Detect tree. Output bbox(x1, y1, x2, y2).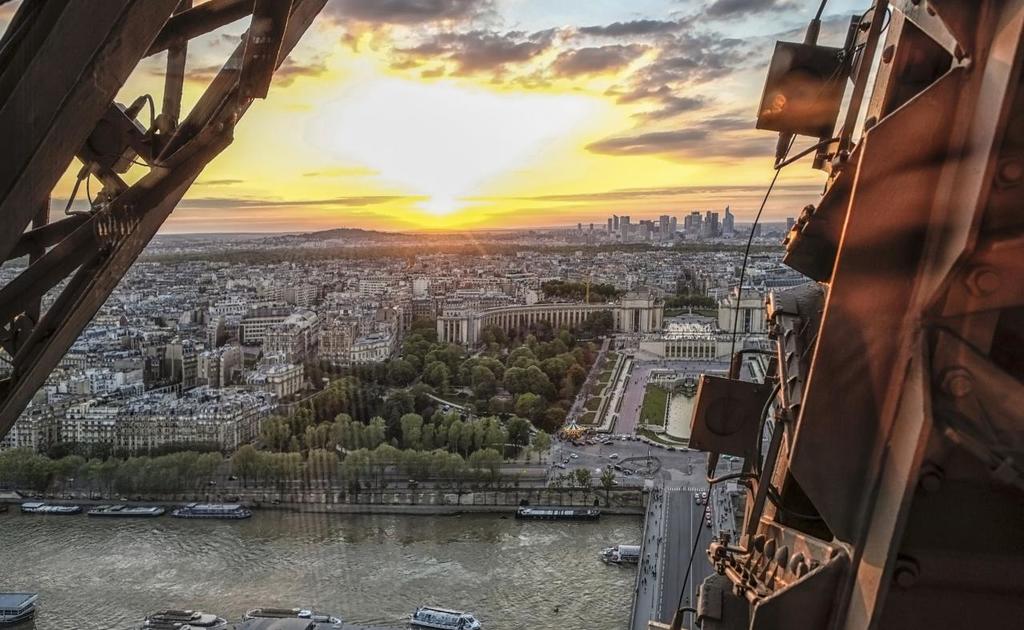
bbox(428, 449, 462, 476).
